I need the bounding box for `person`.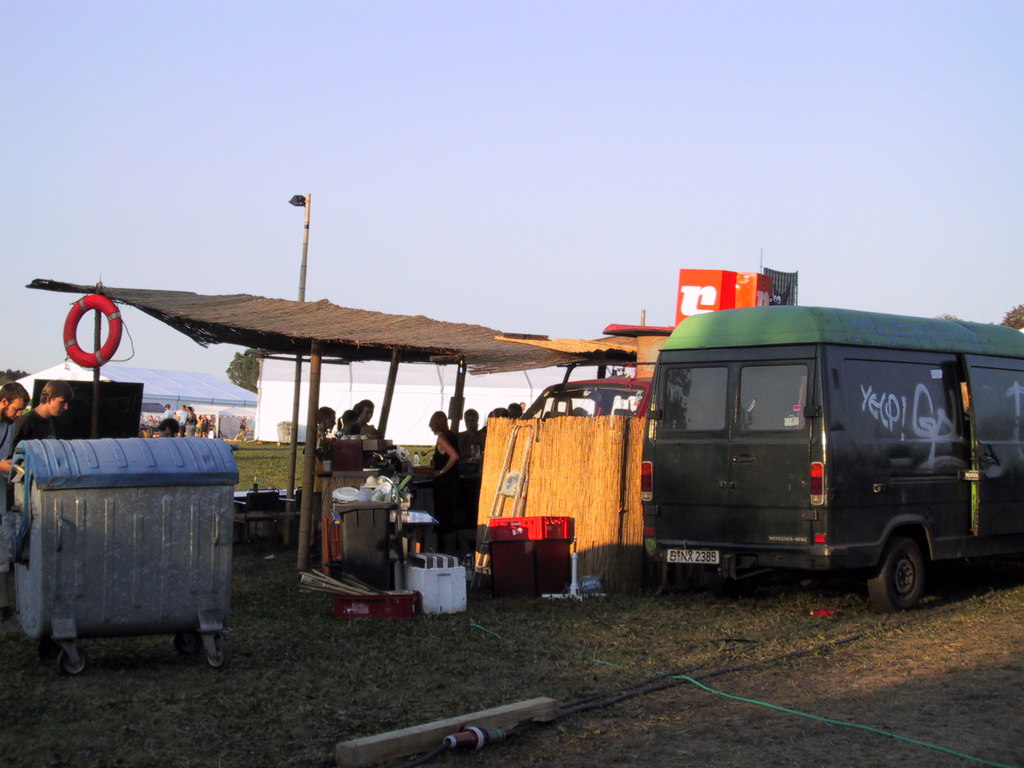
Here it is: 0:383:31:515.
